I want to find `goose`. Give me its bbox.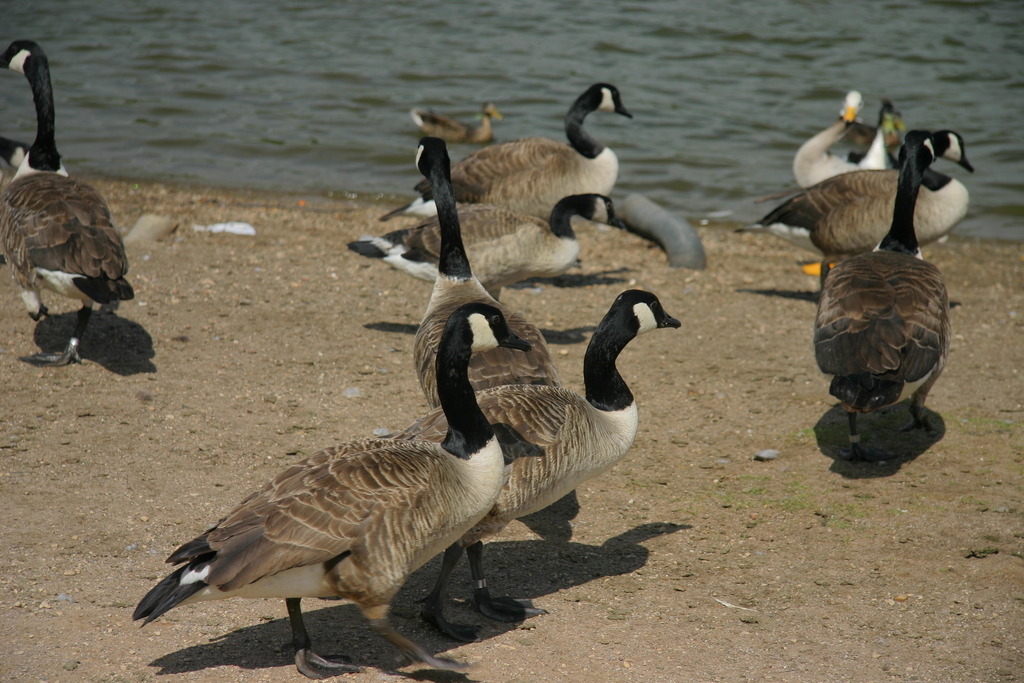
{"left": 131, "top": 299, "right": 538, "bottom": 682}.
